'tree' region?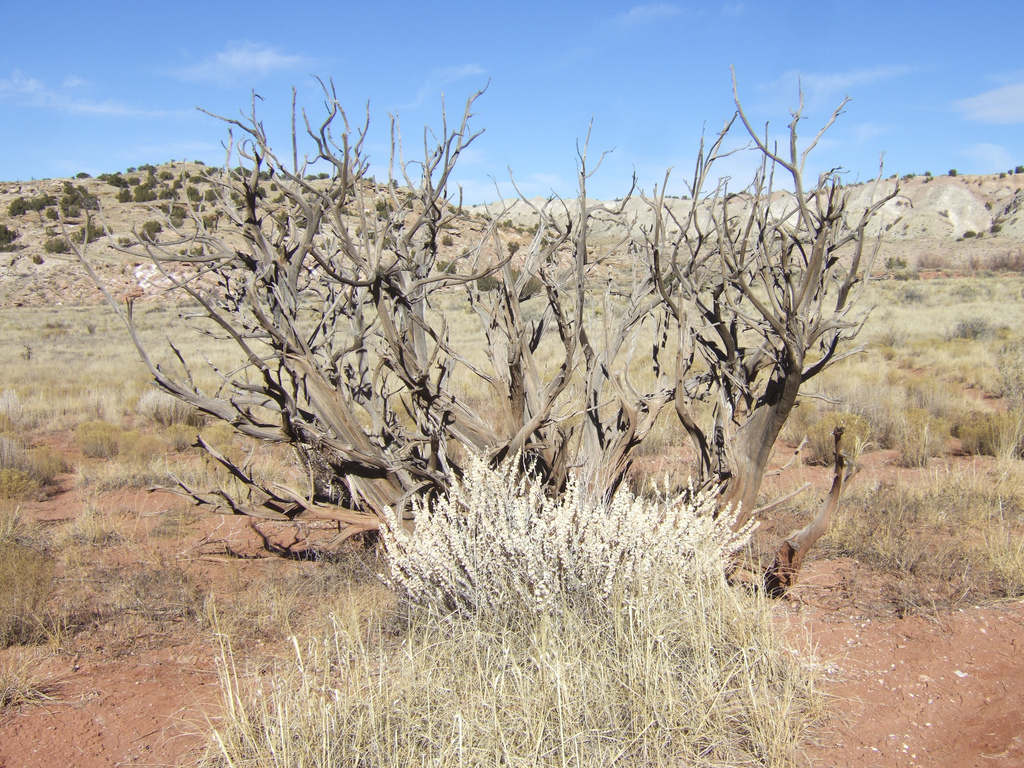
{"x1": 1007, "y1": 167, "x2": 1012, "y2": 177}
